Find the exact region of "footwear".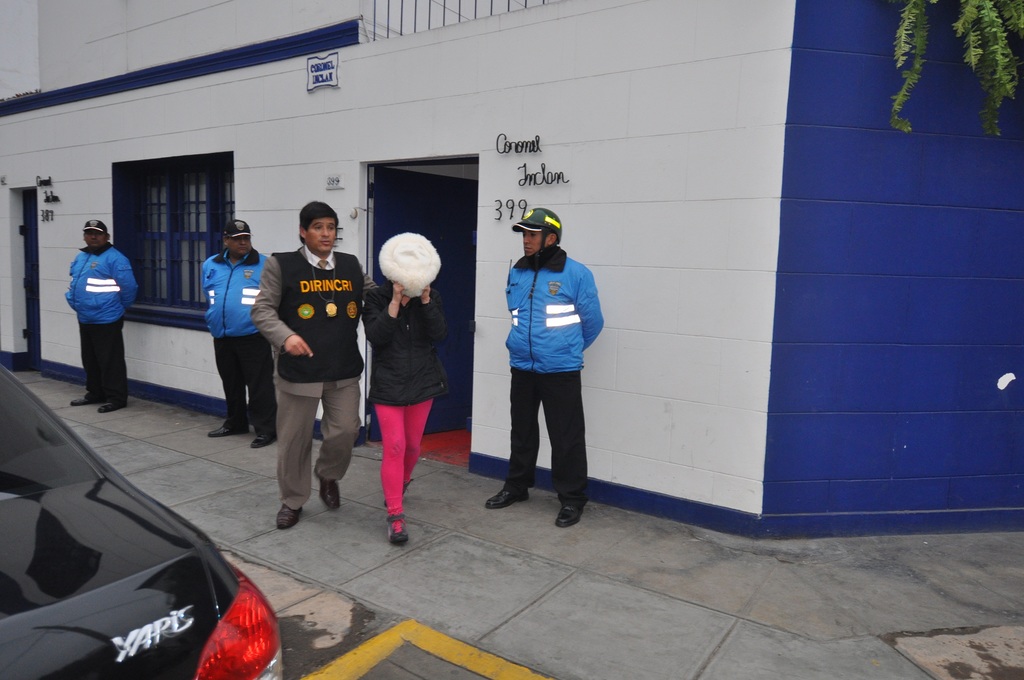
Exact region: (550,506,582,528).
